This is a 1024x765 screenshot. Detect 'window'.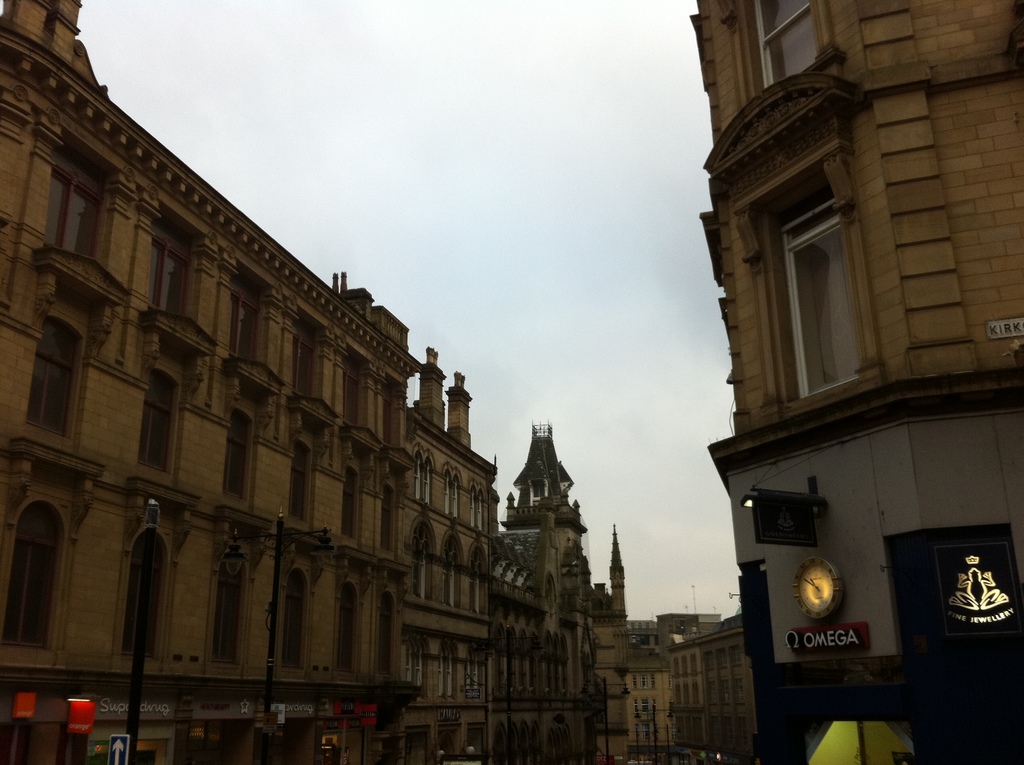
x1=630 y1=697 x2=639 y2=711.
